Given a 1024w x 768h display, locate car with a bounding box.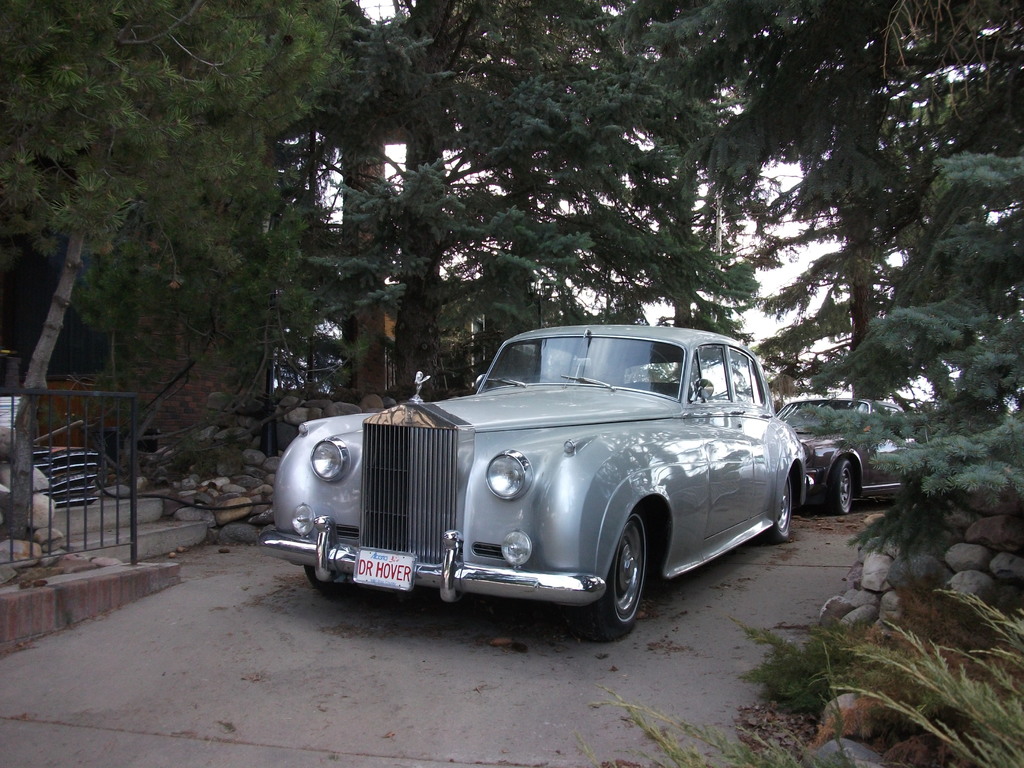
Located: region(261, 326, 813, 644).
